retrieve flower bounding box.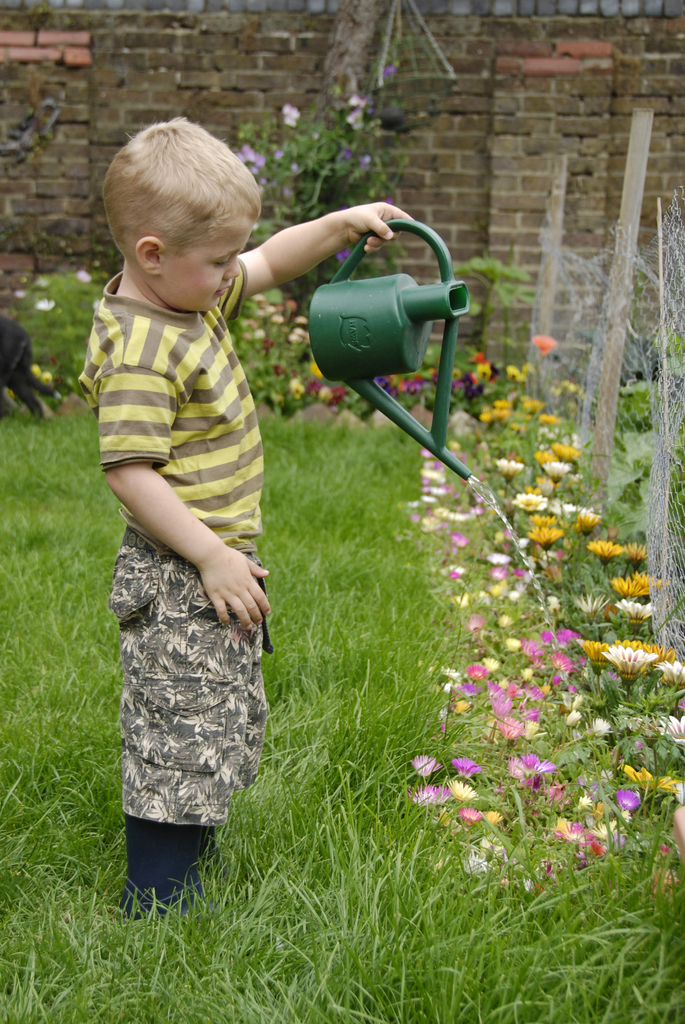
Bounding box: 29 297 58 314.
